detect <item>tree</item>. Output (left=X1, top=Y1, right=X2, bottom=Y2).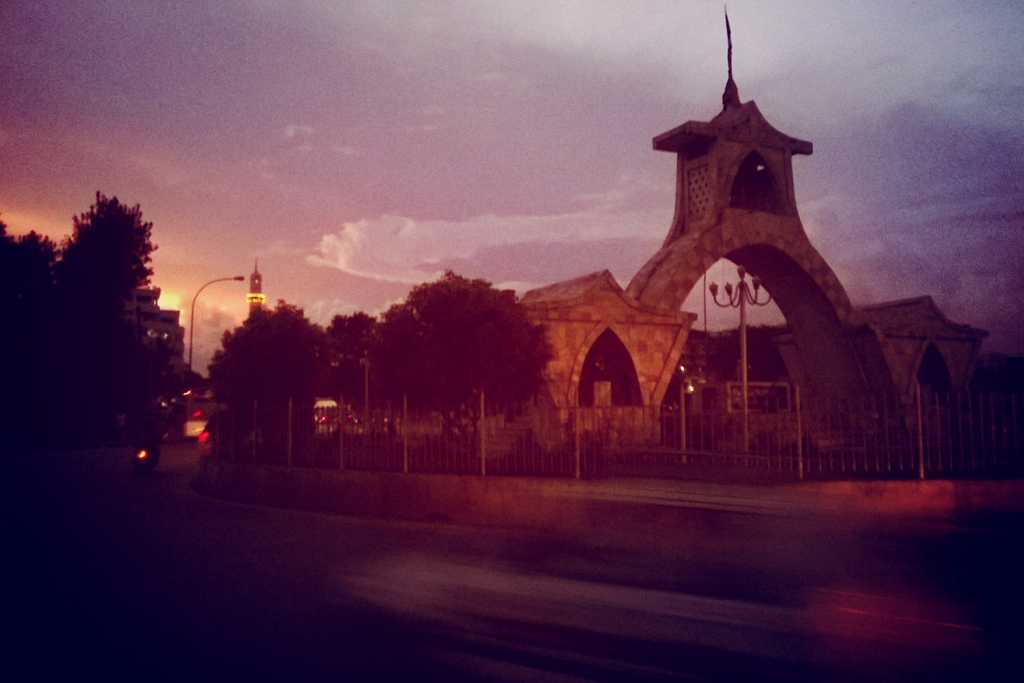
(left=31, top=165, right=204, bottom=474).
